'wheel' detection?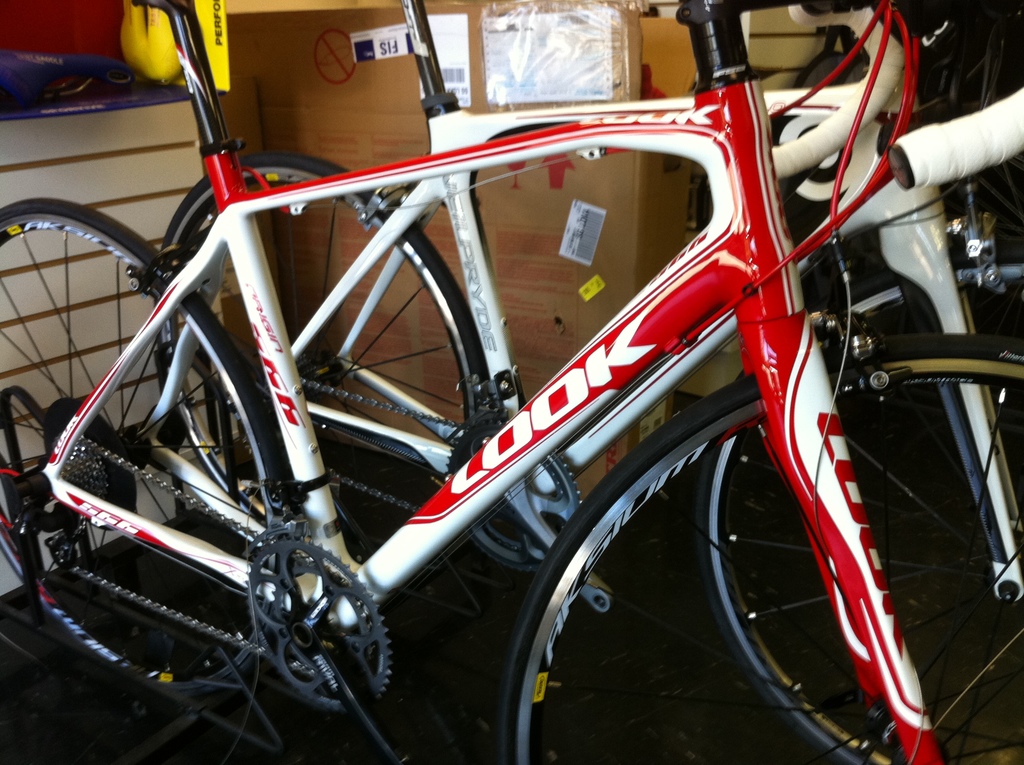
box=[151, 150, 484, 618]
